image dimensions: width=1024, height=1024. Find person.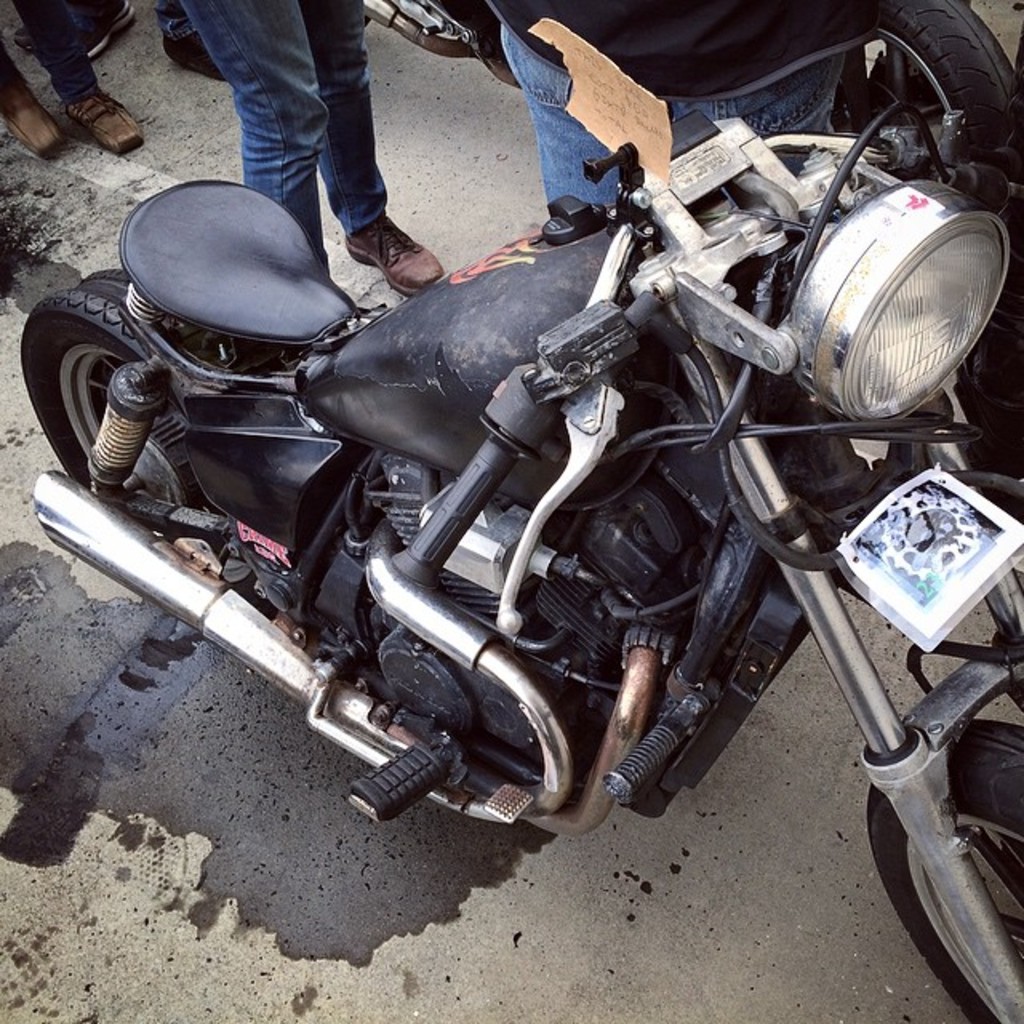
[x1=475, y1=0, x2=874, y2=211].
